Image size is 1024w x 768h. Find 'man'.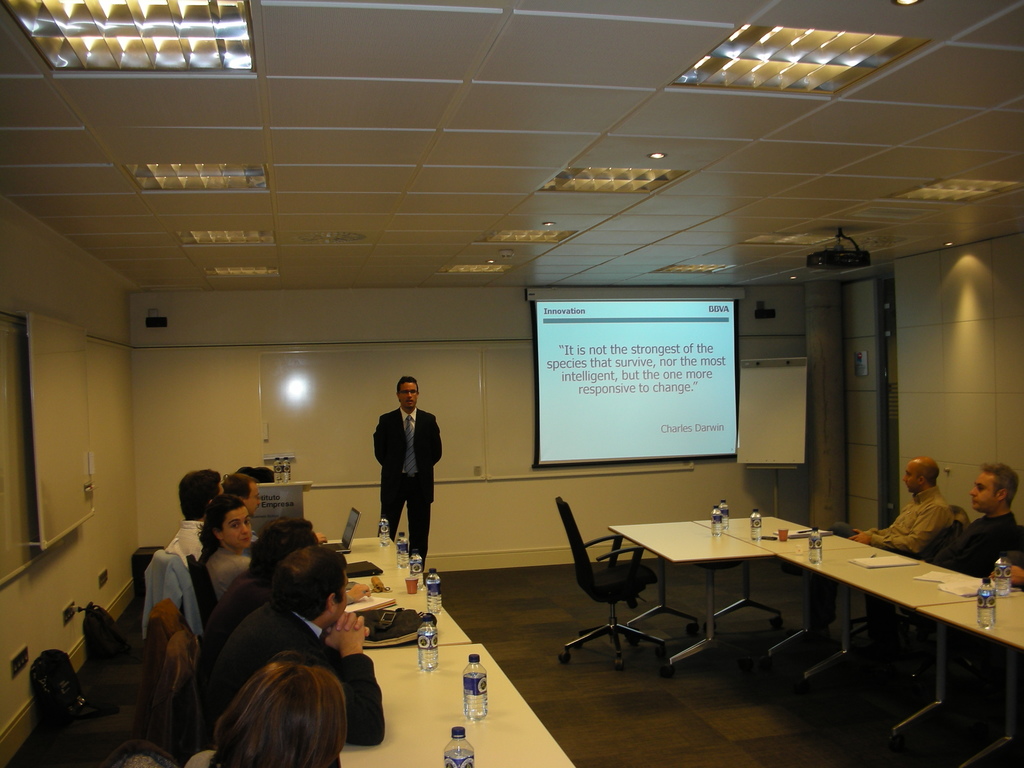
[left=219, top=471, right=267, bottom=519].
